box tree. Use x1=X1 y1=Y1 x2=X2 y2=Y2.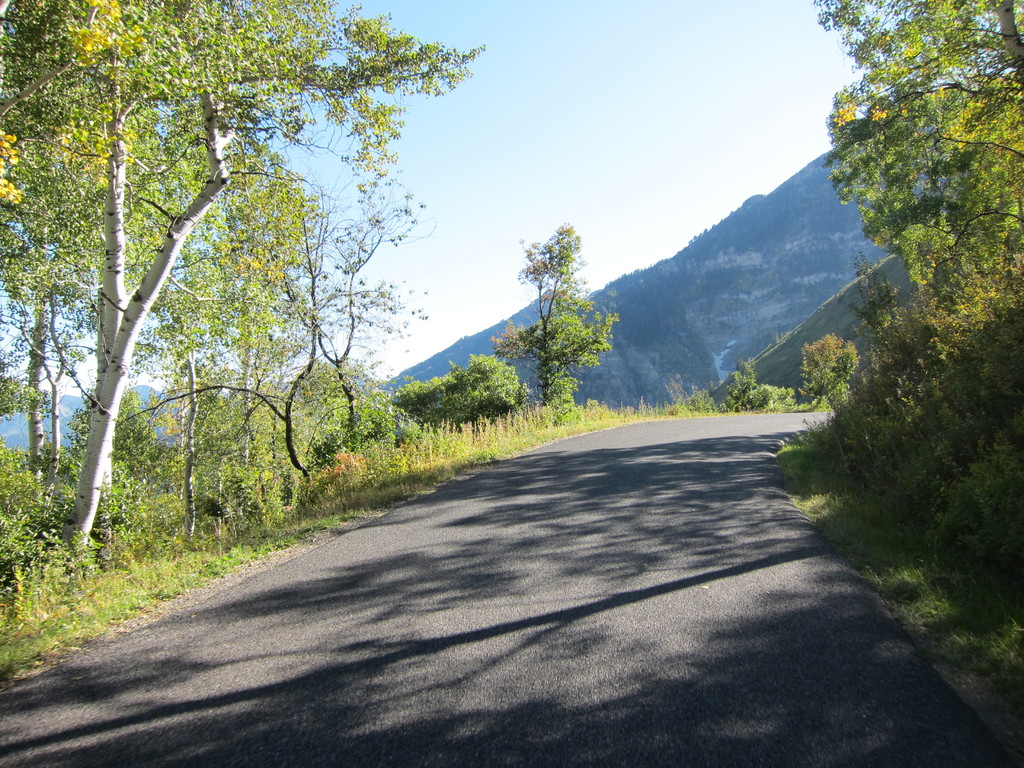
x1=467 y1=351 x2=527 y2=417.
